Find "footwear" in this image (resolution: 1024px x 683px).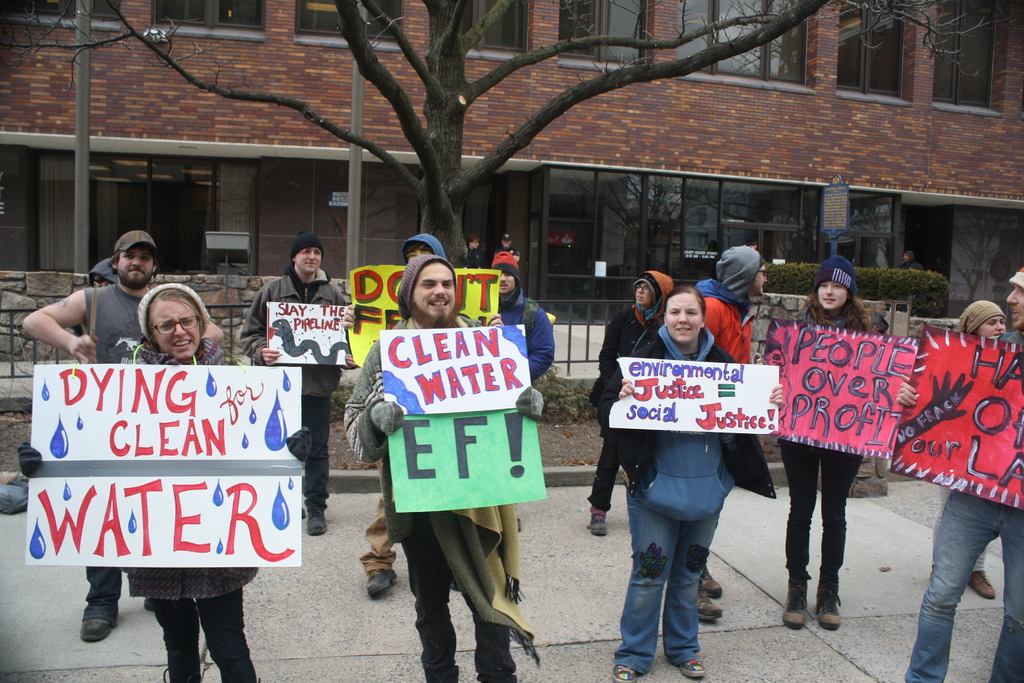
[x1=699, y1=591, x2=724, y2=625].
